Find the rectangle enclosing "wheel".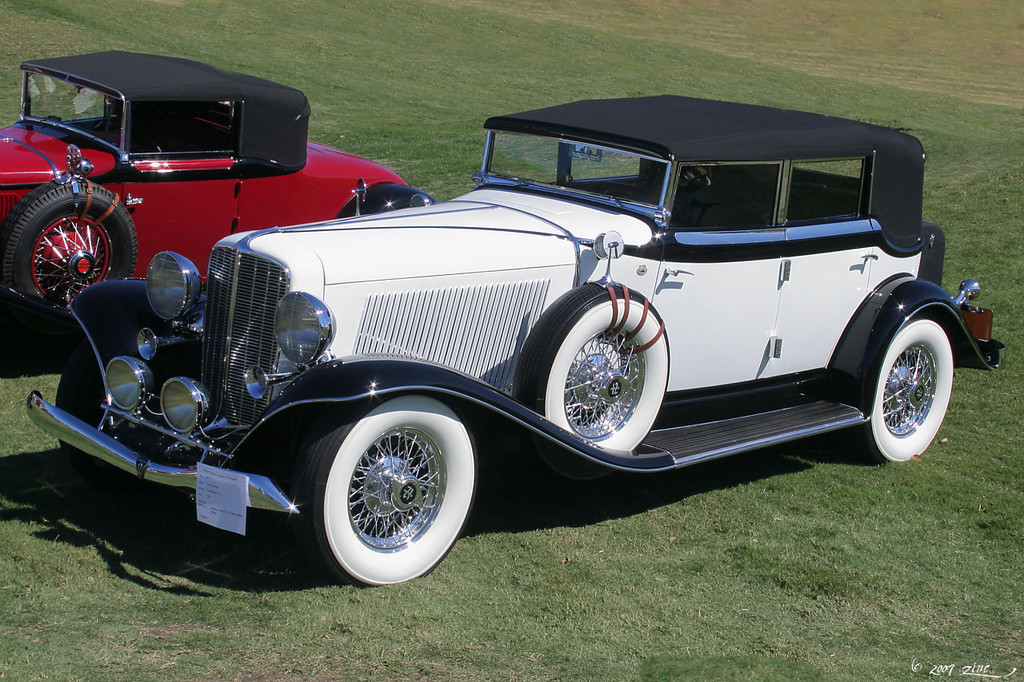
(x1=0, y1=177, x2=140, y2=306).
